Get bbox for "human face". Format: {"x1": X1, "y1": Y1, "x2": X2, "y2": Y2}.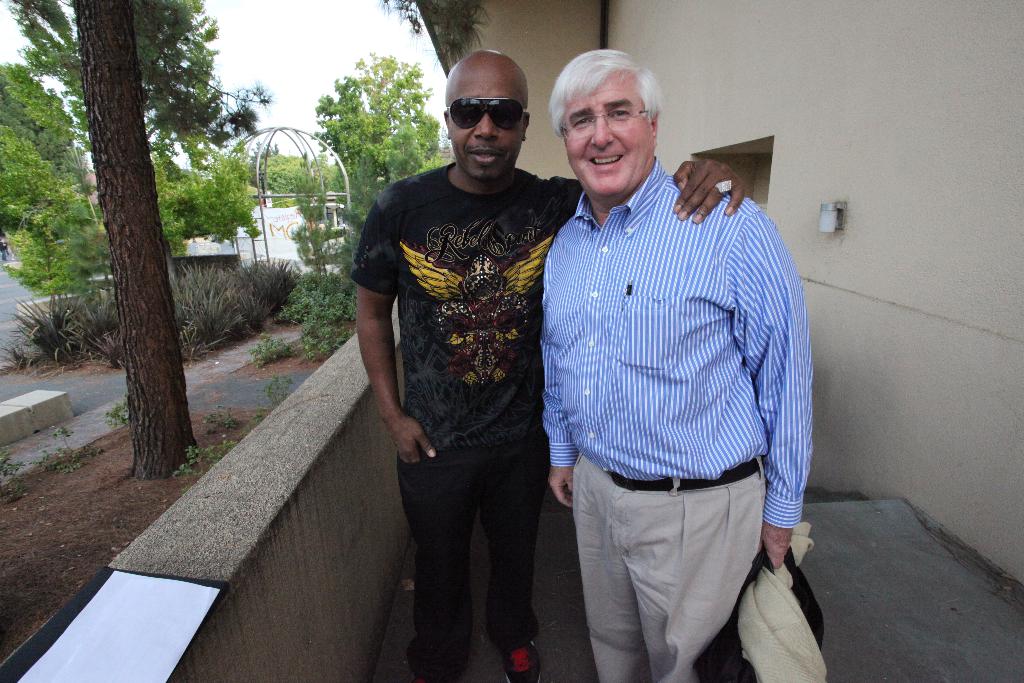
{"x1": 565, "y1": 70, "x2": 650, "y2": 195}.
